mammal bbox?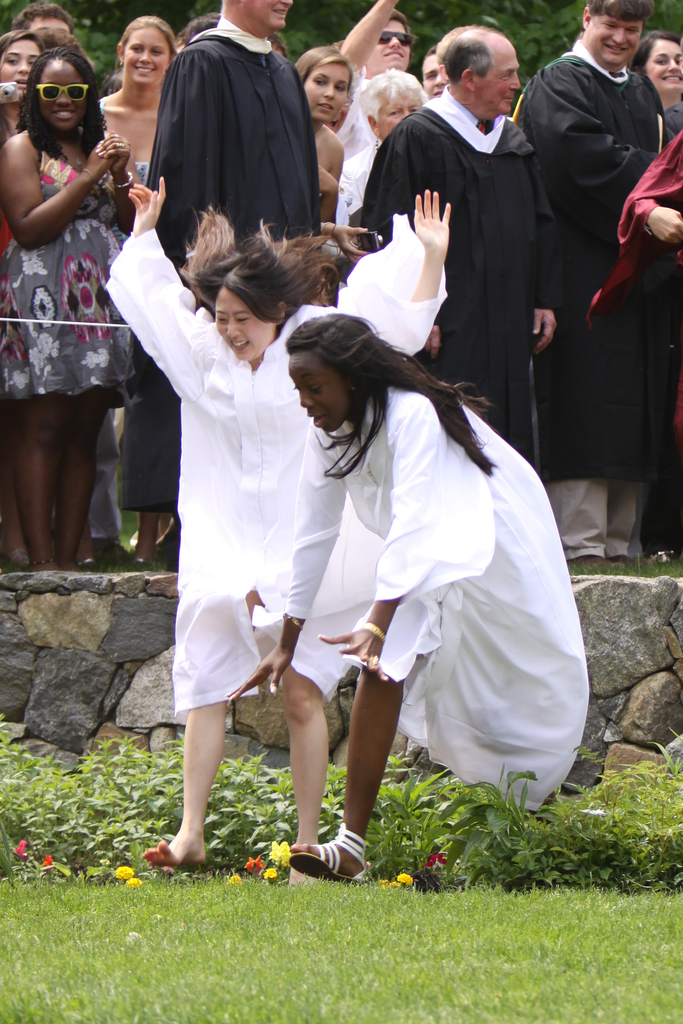
detection(360, 19, 557, 474)
